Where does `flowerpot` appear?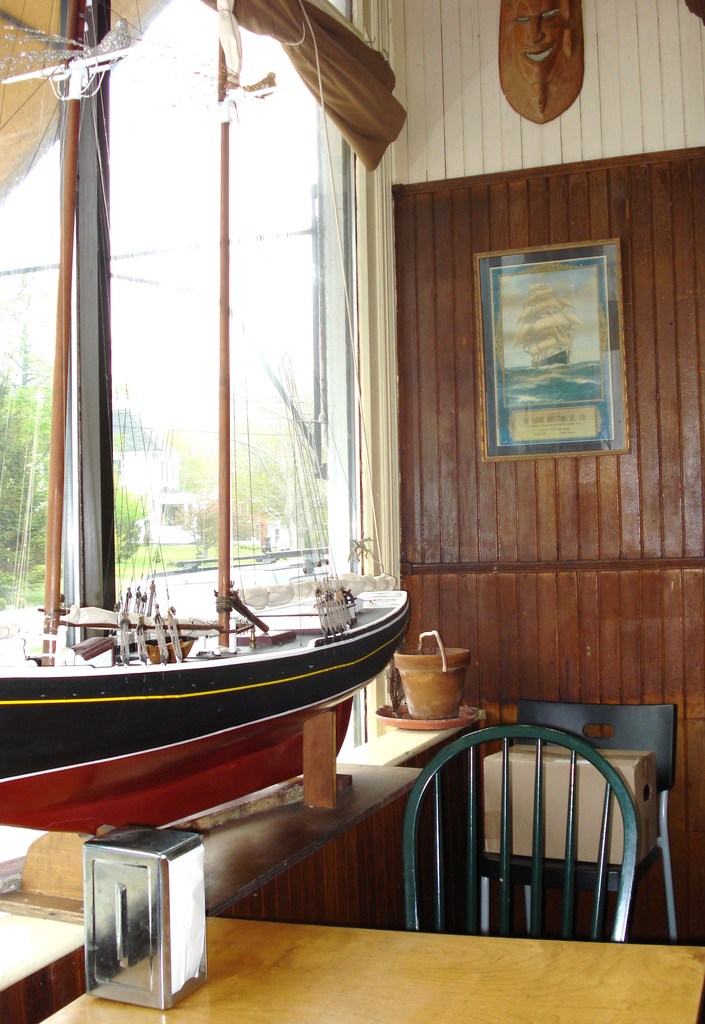
Appears at x1=395, y1=639, x2=474, y2=722.
